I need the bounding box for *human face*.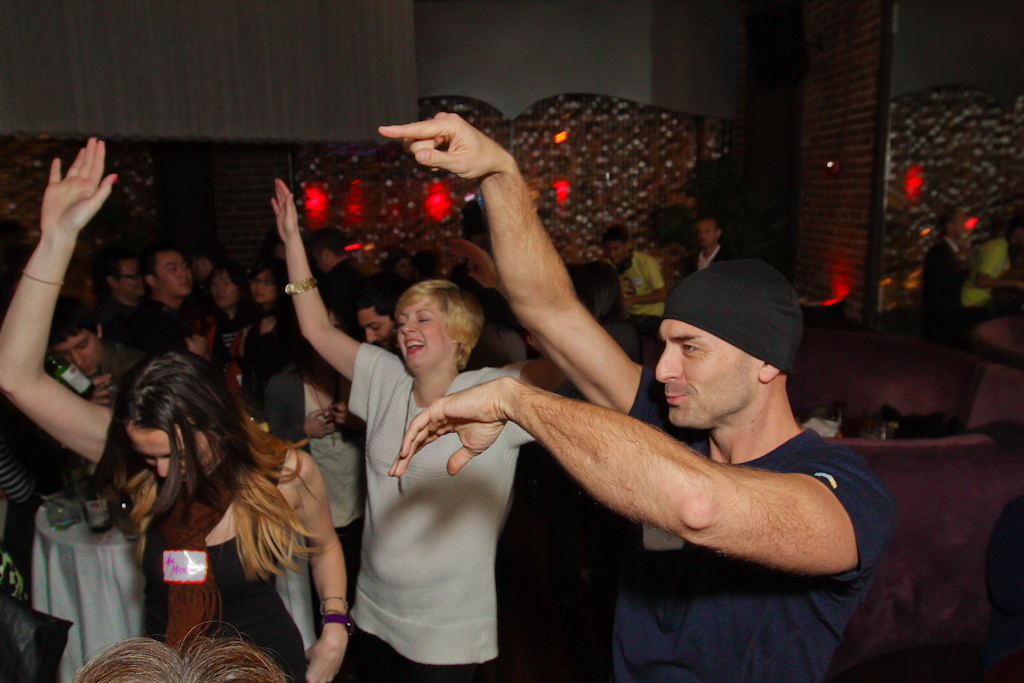
Here it is: {"left": 130, "top": 421, "right": 222, "bottom": 487}.
